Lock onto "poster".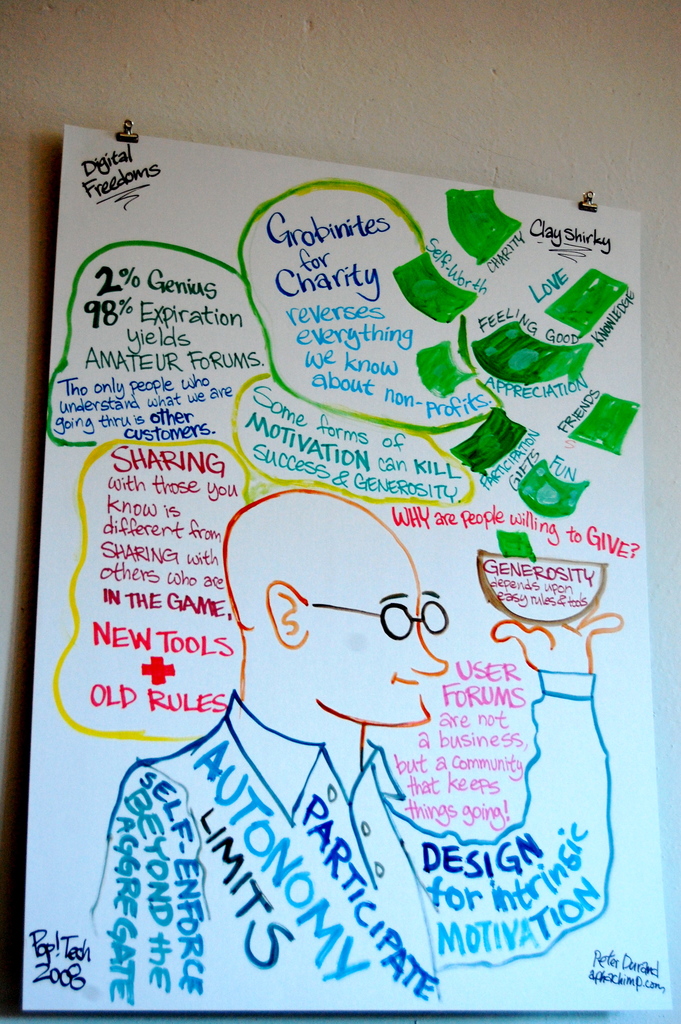
Locked: left=9, top=119, right=662, bottom=1023.
